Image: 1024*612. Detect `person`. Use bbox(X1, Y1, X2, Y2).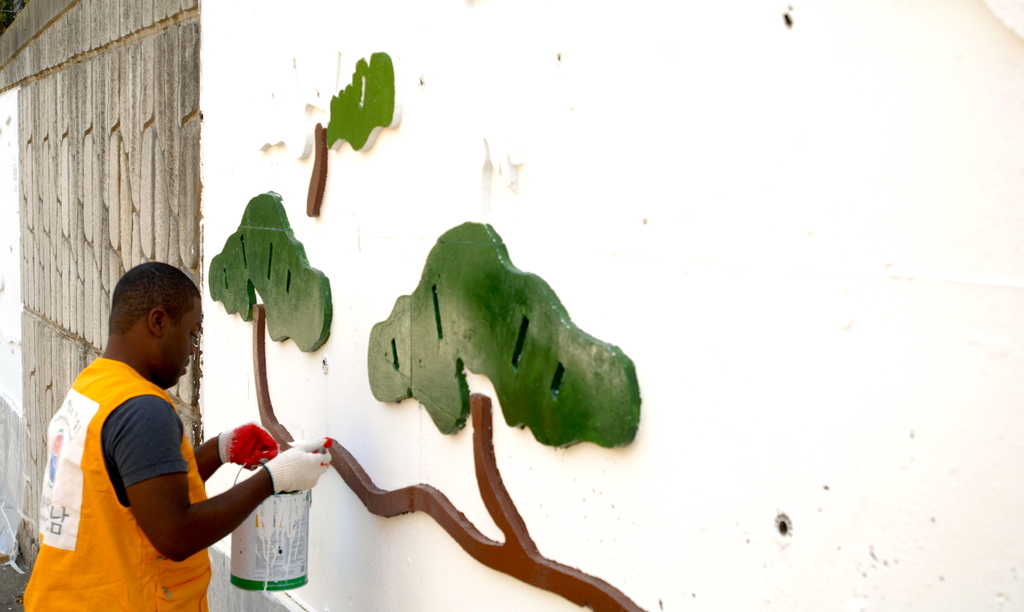
bbox(20, 255, 335, 611).
